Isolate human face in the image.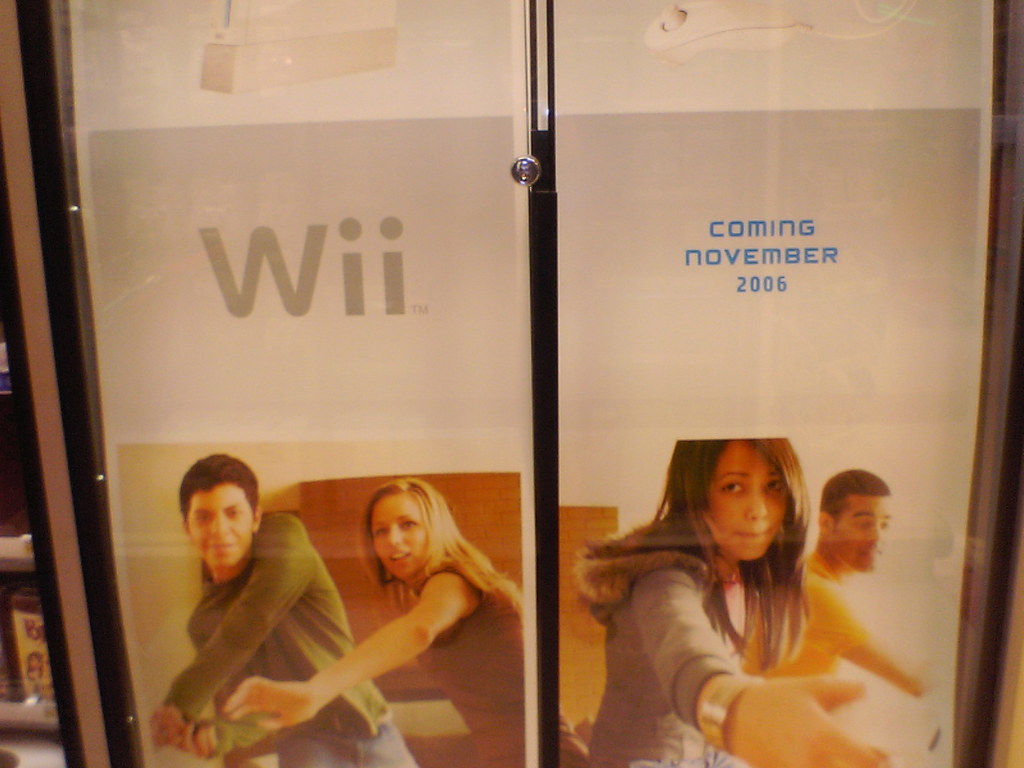
Isolated region: left=835, top=495, right=897, bottom=579.
